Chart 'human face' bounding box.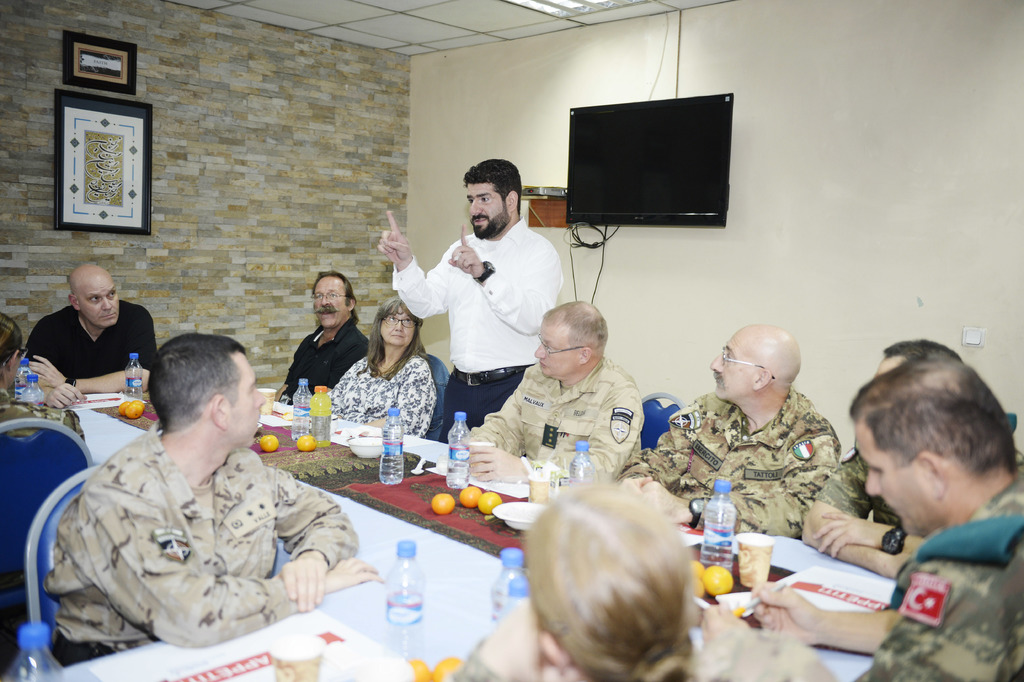
Charted: crop(76, 277, 120, 326).
